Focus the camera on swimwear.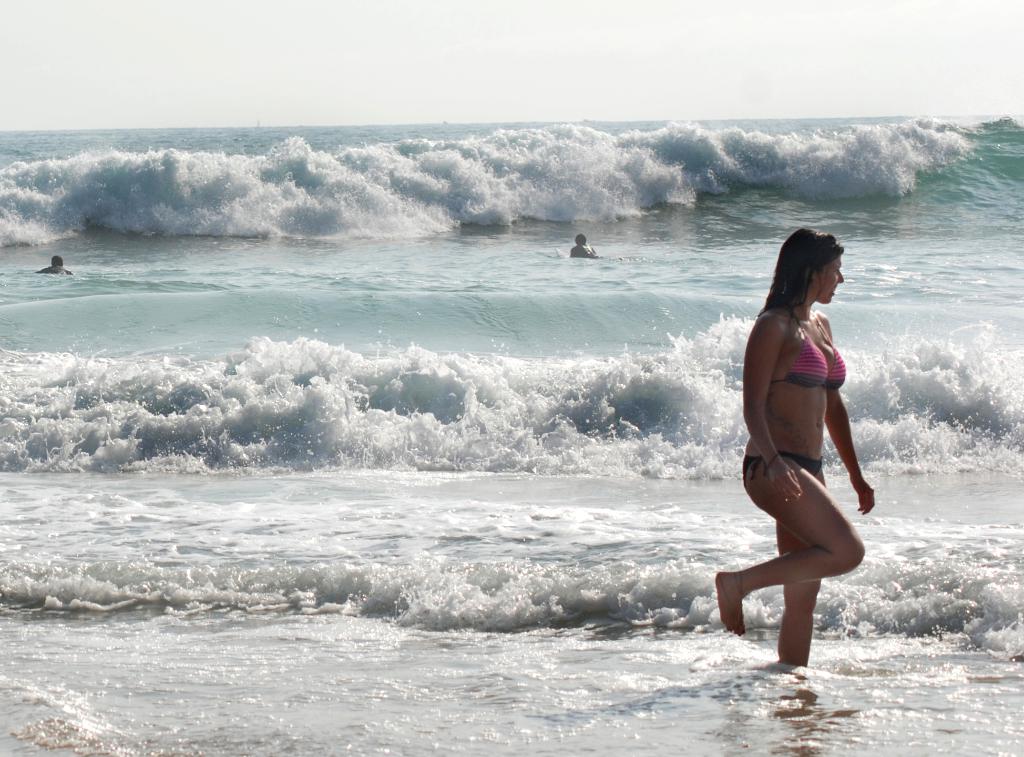
Focus region: left=767, top=306, right=850, bottom=391.
